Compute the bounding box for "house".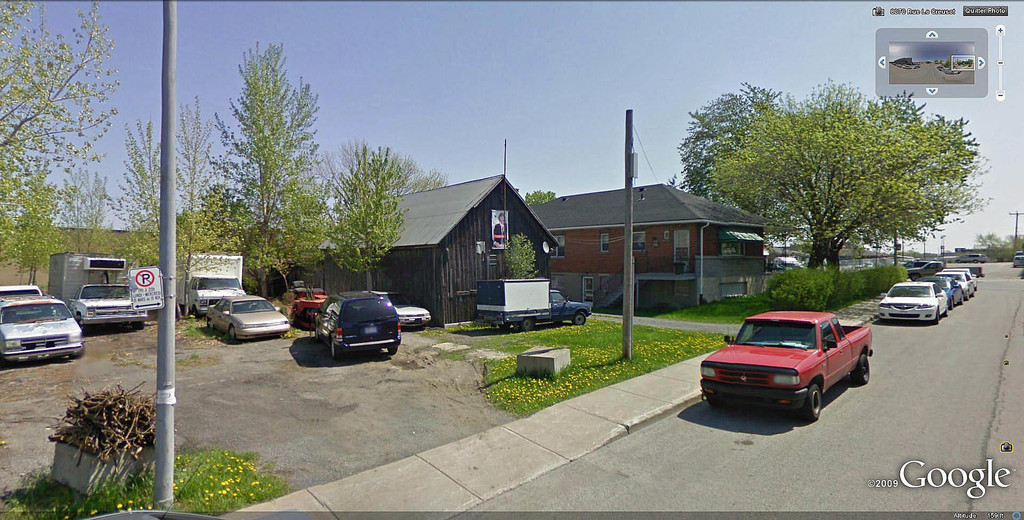
529 183 766 317.
